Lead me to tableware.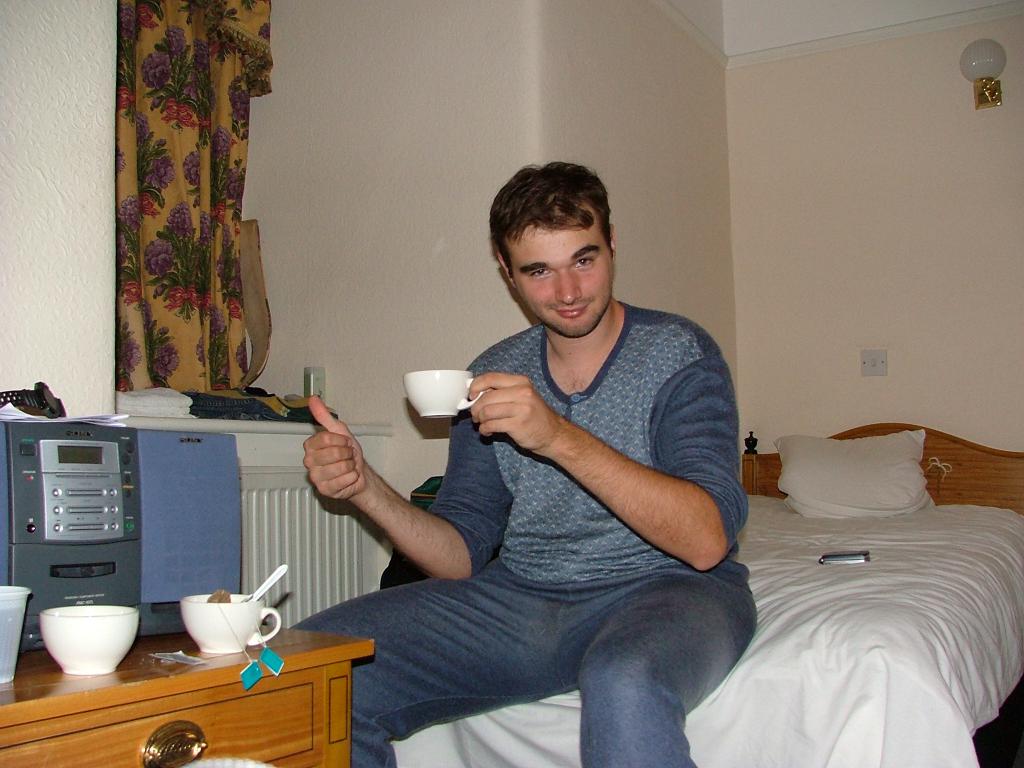
Lead to crop(181, 590, 280, 660).
